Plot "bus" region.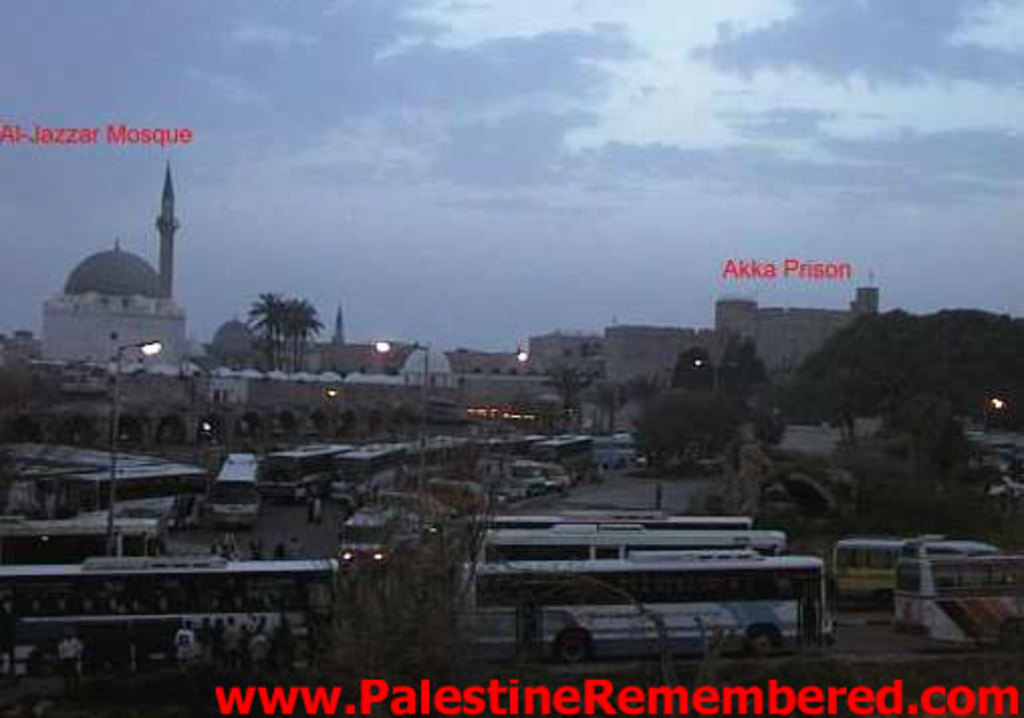
Plotted at [left=447, top=561, right=833, bottom=664].
